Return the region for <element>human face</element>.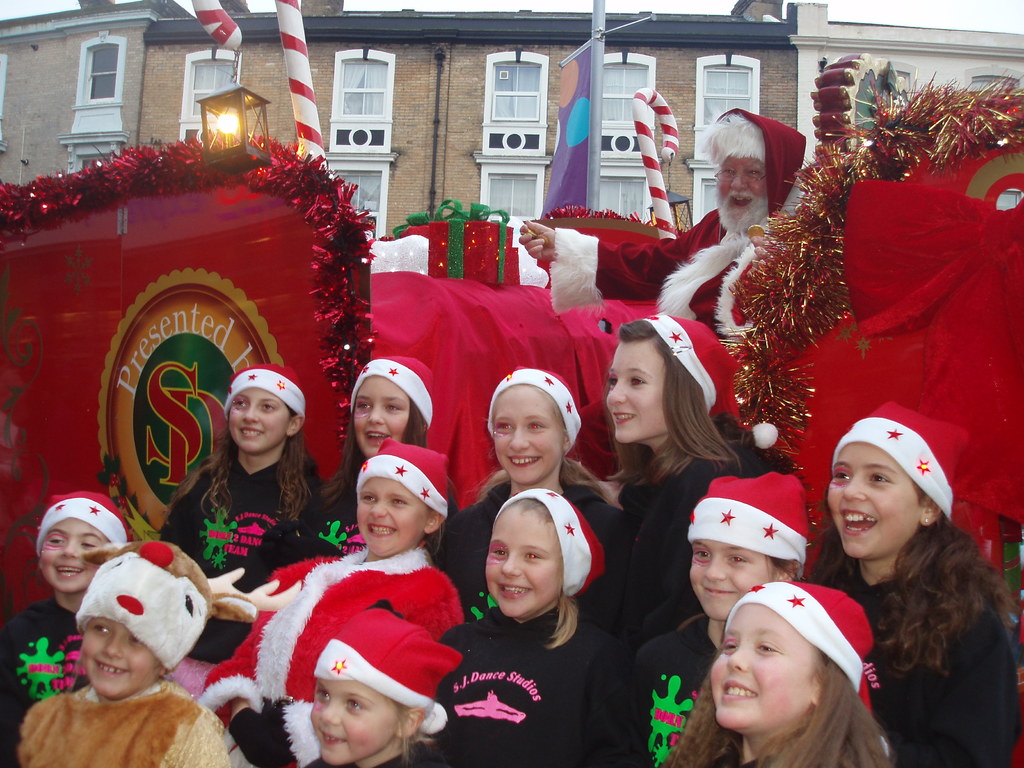
Rect(78, 617, 159, 696).
